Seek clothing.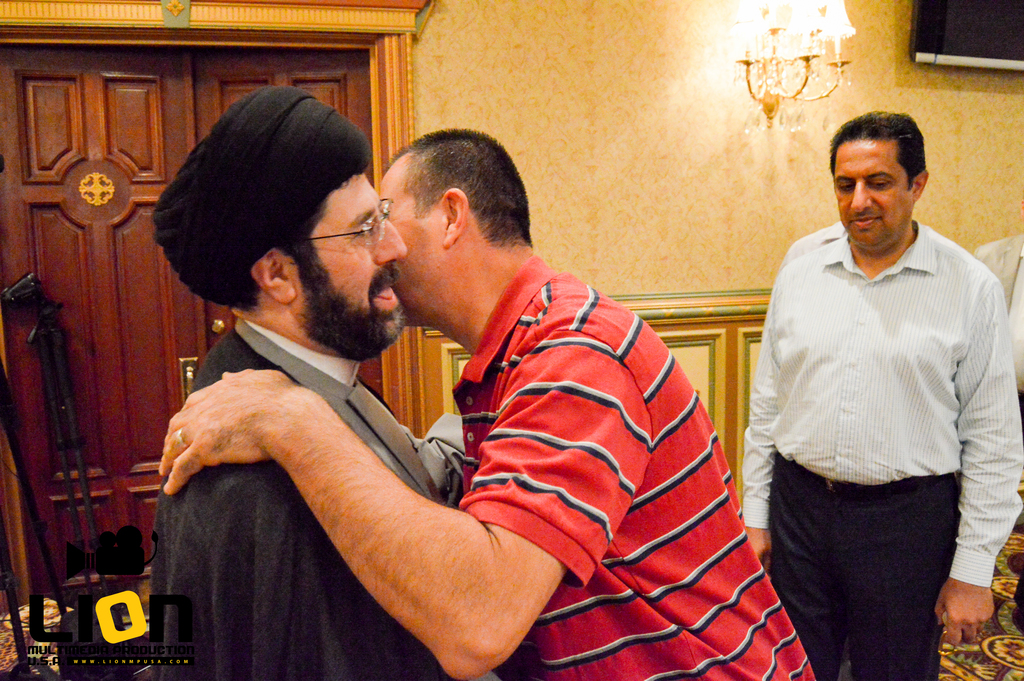
detection(735, 209, 1023, 680).
